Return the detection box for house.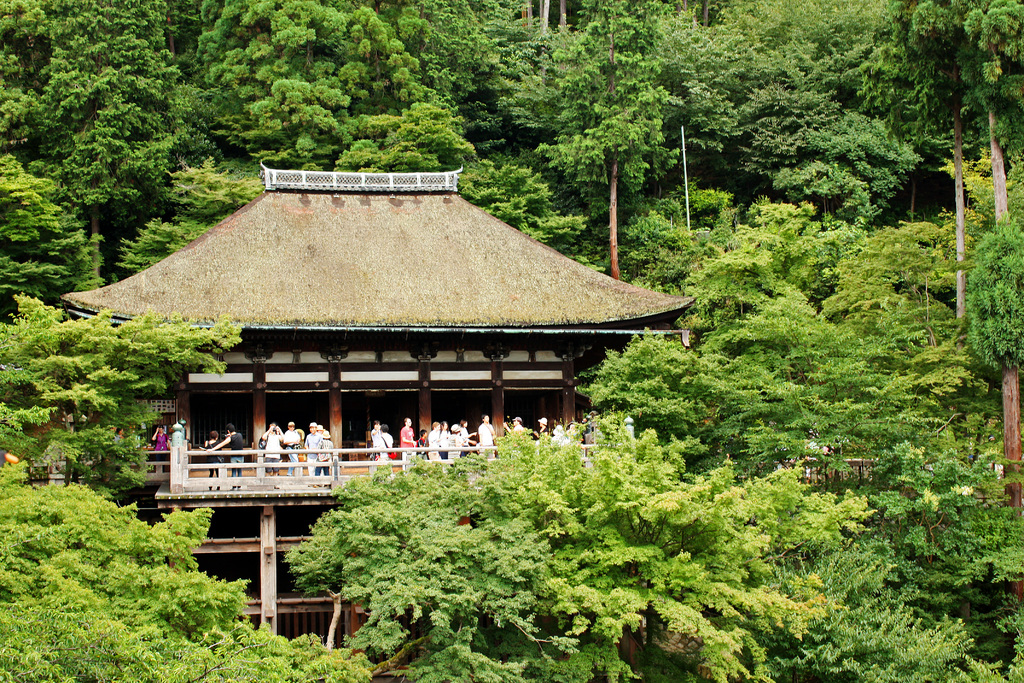
[67,107,761,540].
